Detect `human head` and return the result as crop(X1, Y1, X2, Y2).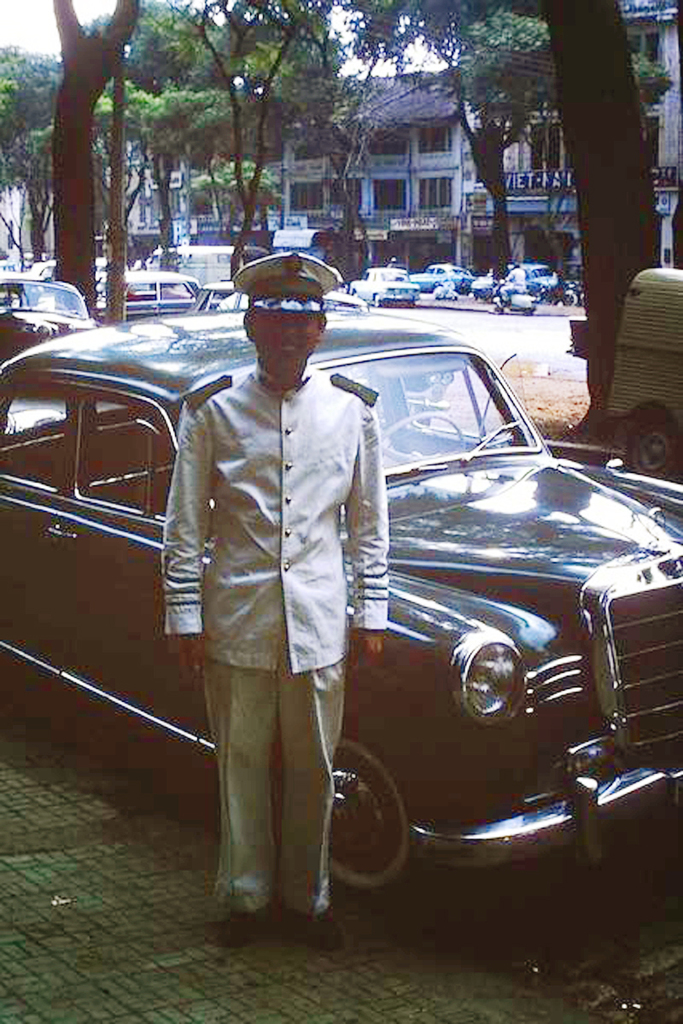
crop(231, 247, 341, 378).
